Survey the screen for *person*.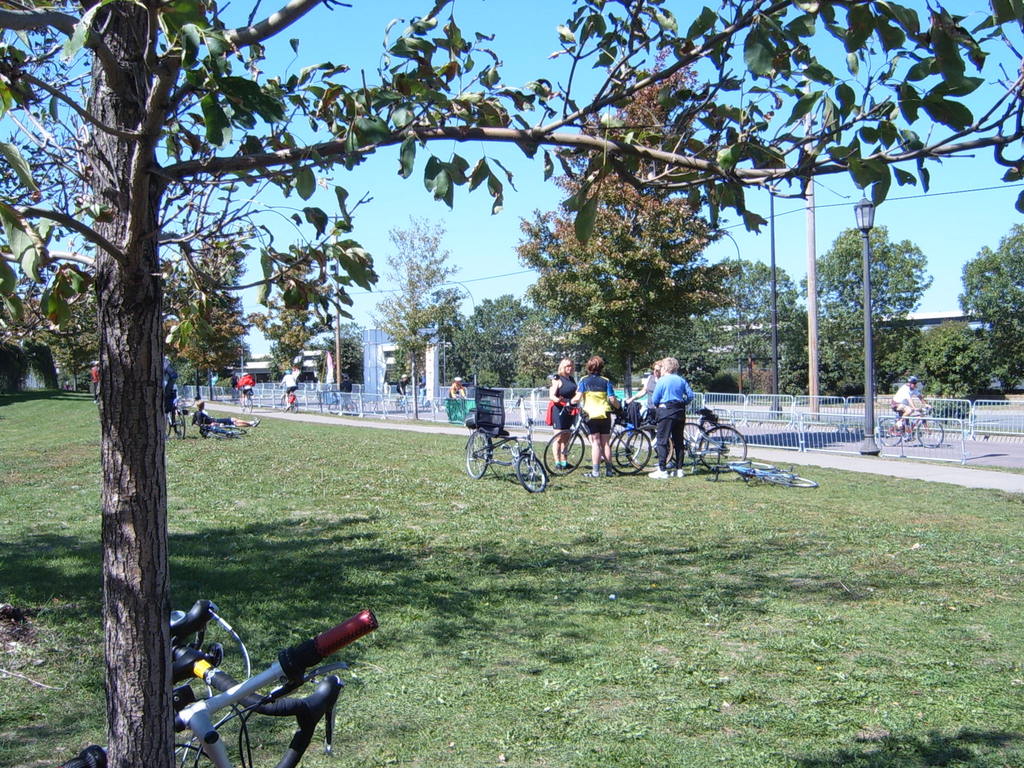
Survey found: 891/376/925/436.
